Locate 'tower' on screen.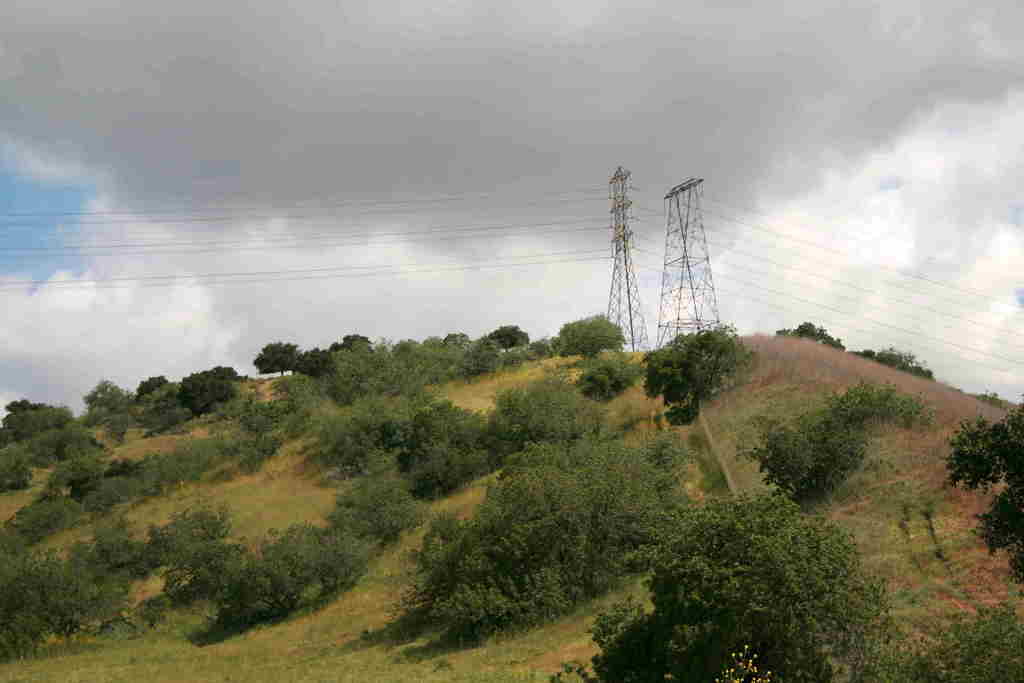
On screen at pyautogui.locateOnScreen(657, 176, 726, 343).
